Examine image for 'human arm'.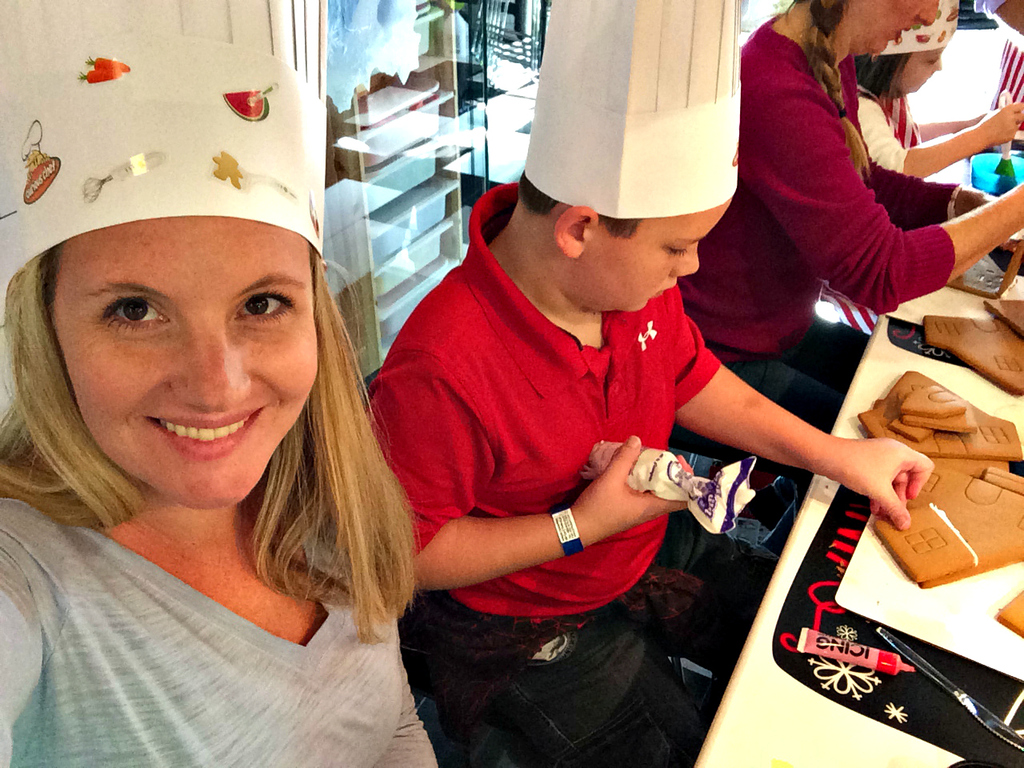
Examination result: rect(368, 346, 696, 594).
